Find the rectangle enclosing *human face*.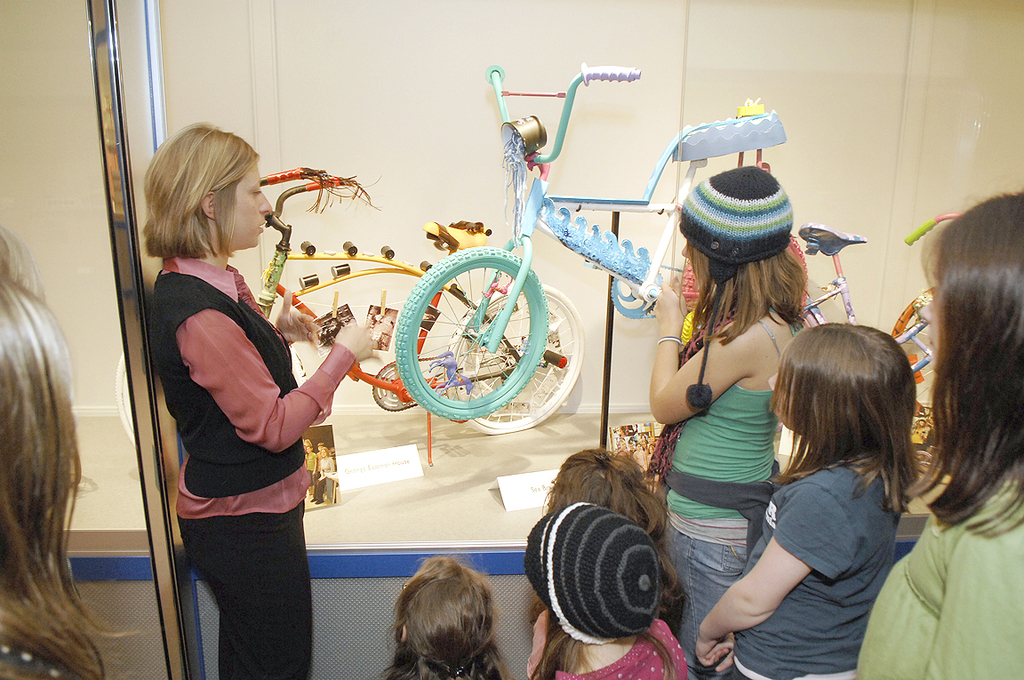
box=[678, 240, 708, 283].
